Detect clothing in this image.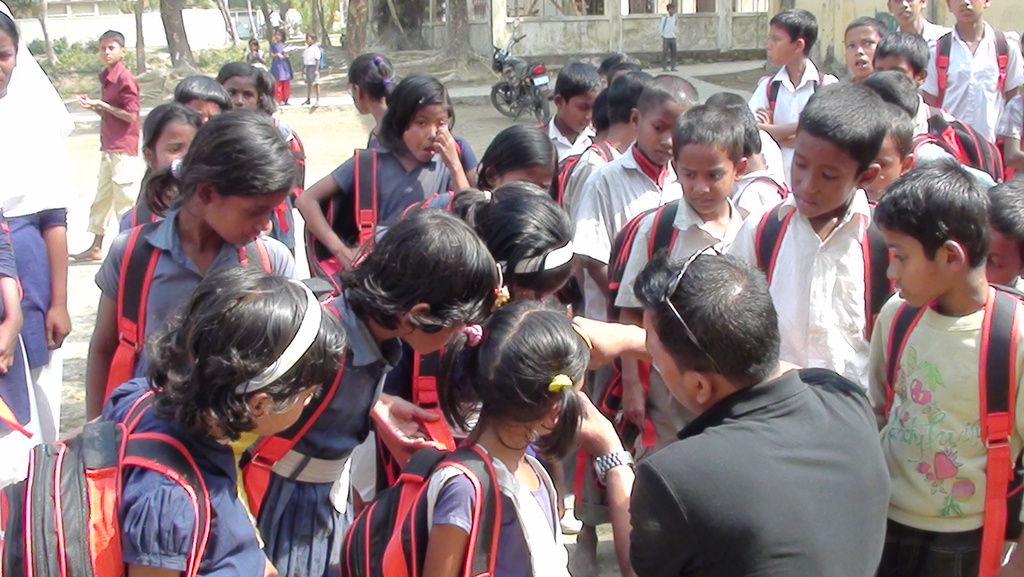
Detection: 661,13,680,67.
